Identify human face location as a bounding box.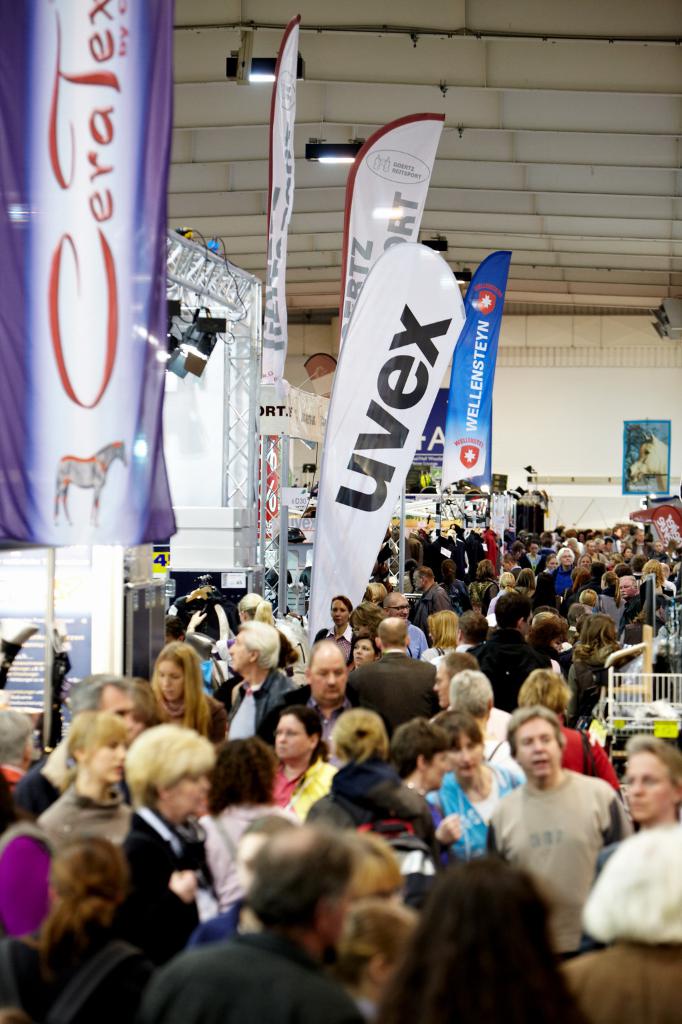
region(637, 528, 645, 540).
